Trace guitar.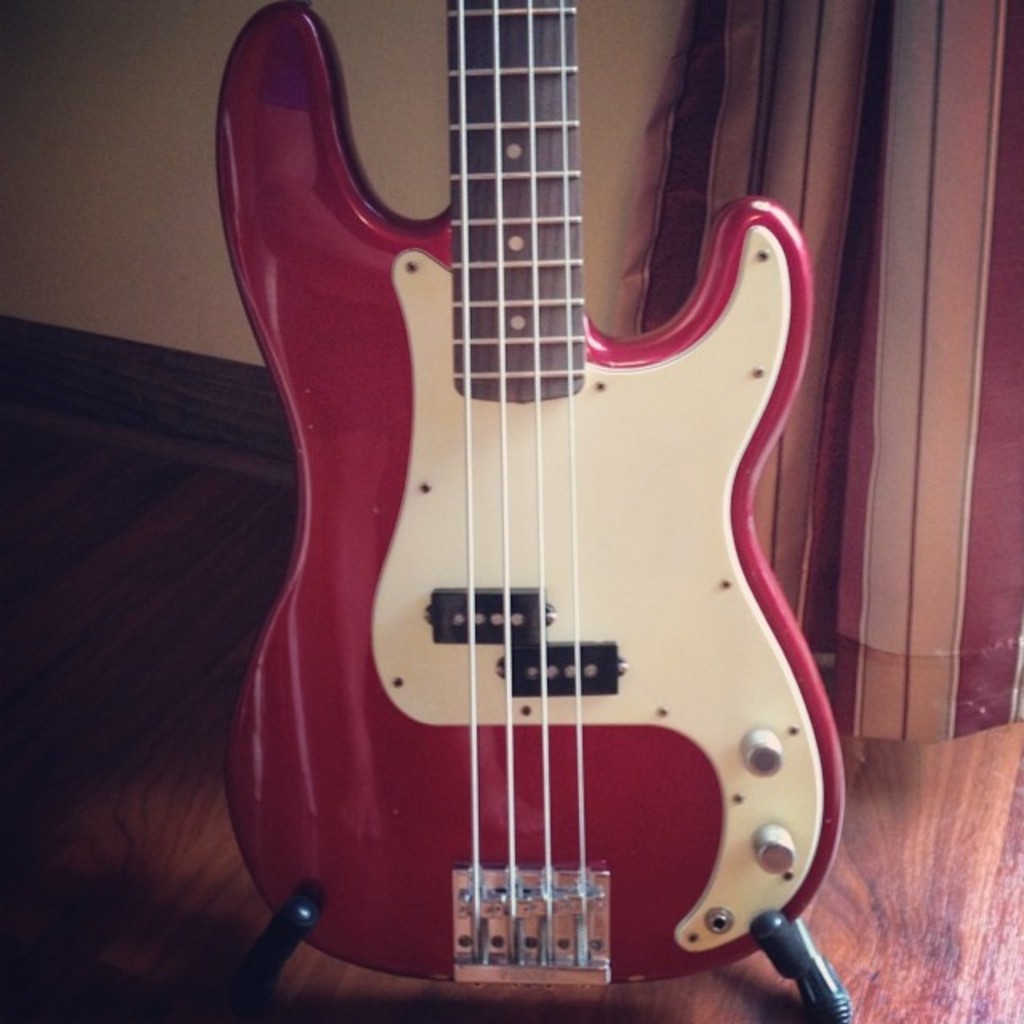
Traced to Rect(203, 21, 864, 952).
